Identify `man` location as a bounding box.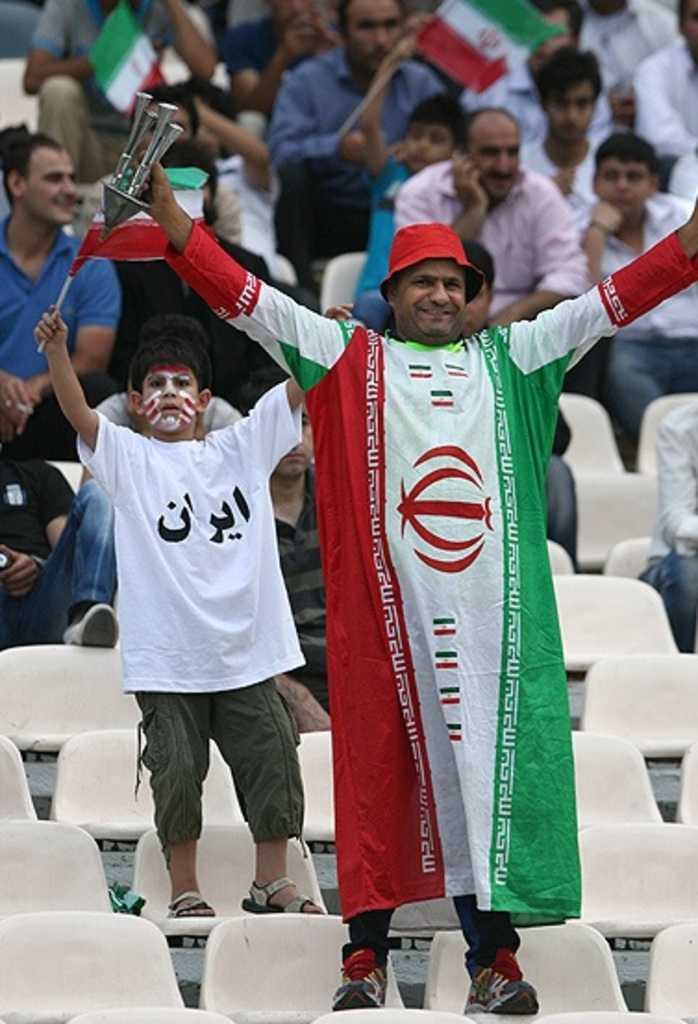
BBox(502, 44, 628, 257).
